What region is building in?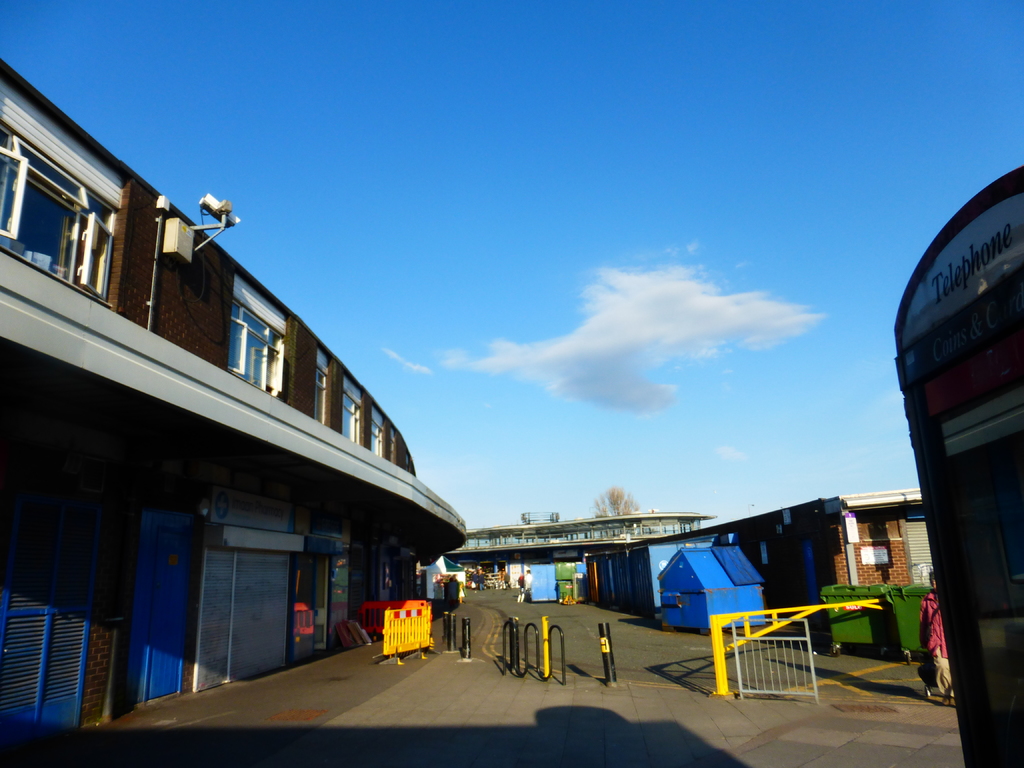
[left=0, top=60, right=476, bottom=764].
